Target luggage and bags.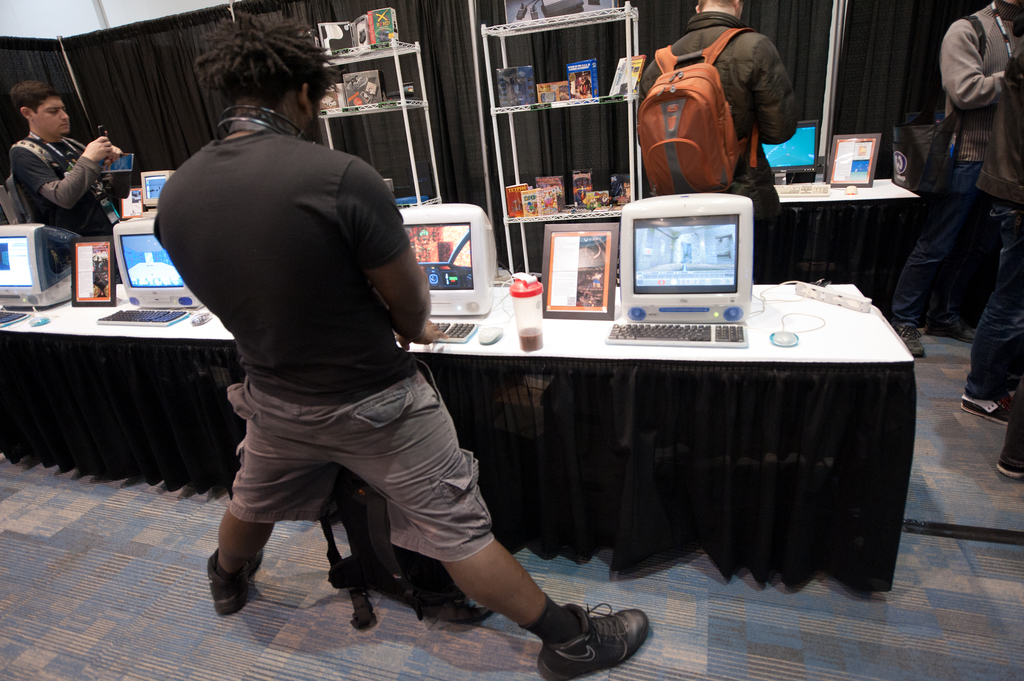
Target region: (left=637, top=28, right=768, bottom=198).
